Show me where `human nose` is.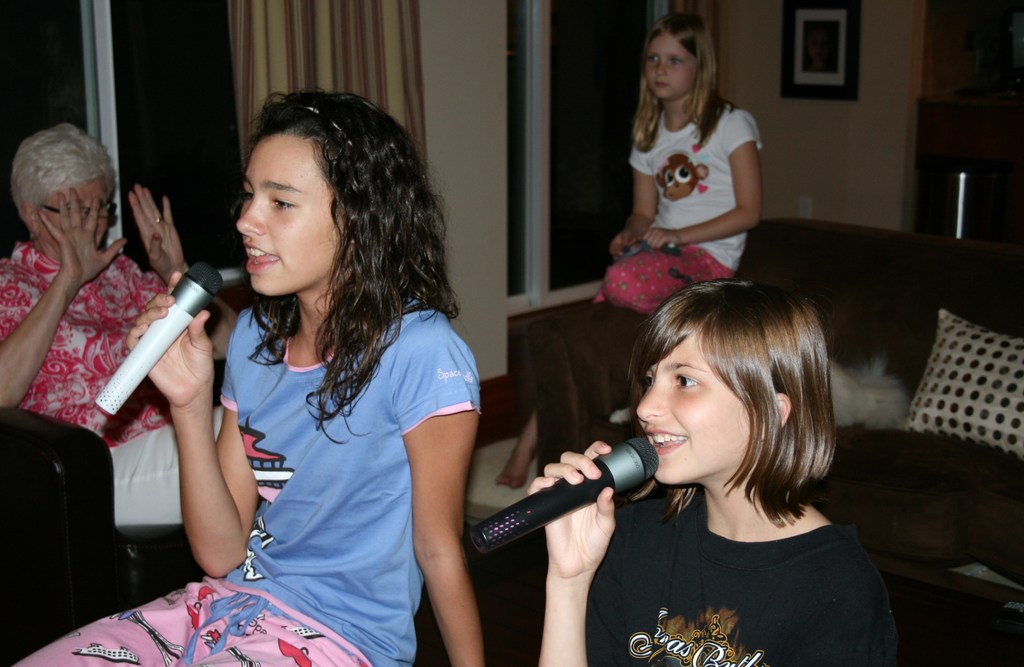
`human nose` is at {"x1": 653, "y1": 63, "x2": 668, "y2": 77}.
